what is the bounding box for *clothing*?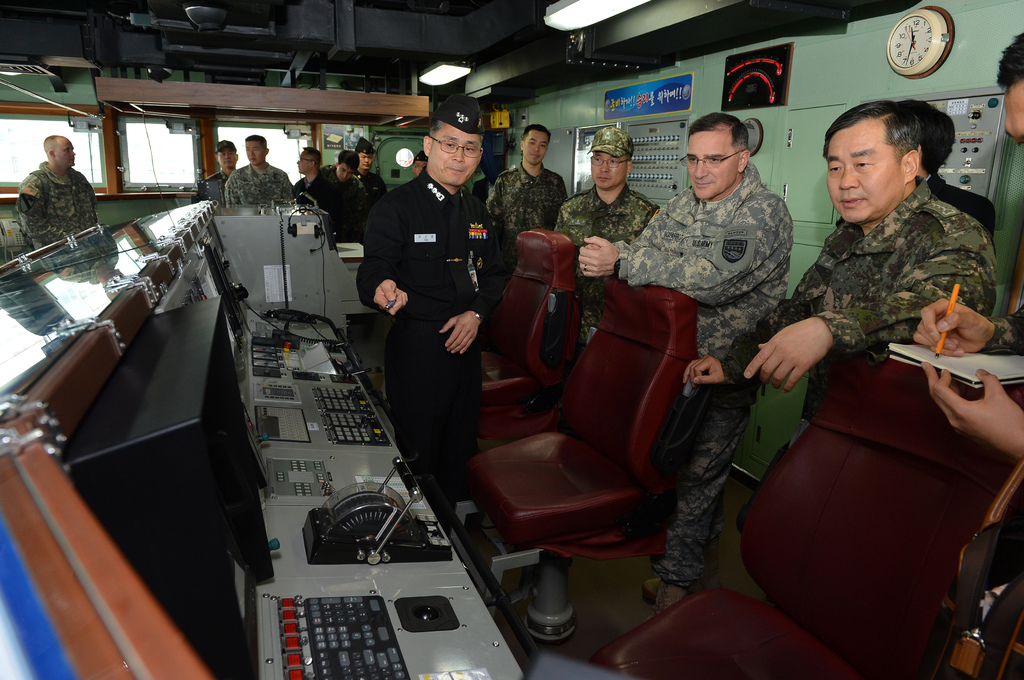
[14, 164, 97, 249].
